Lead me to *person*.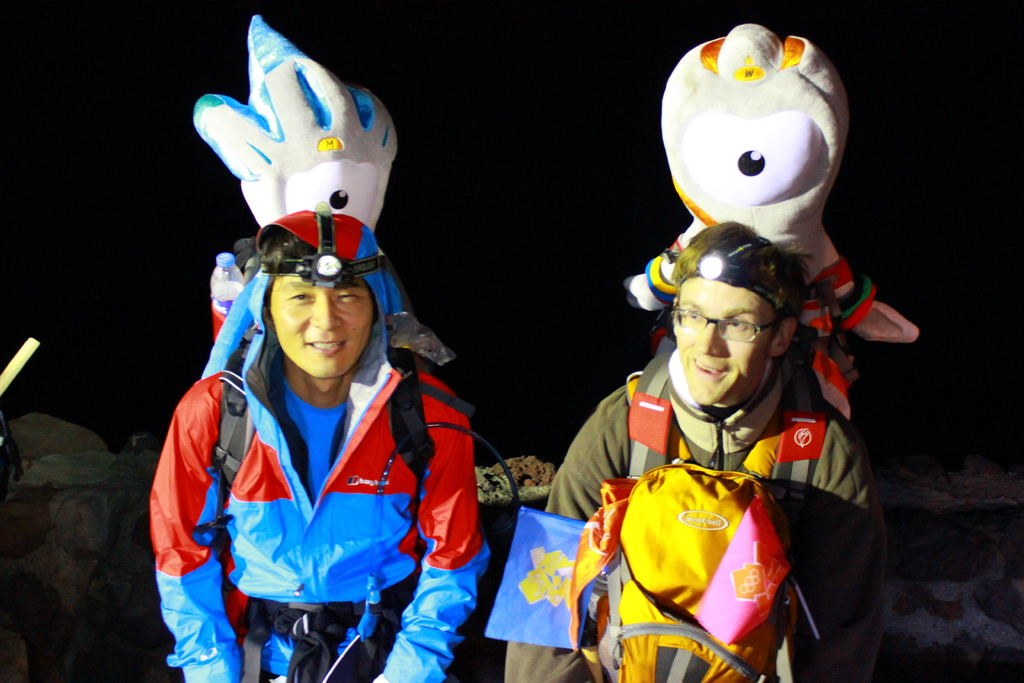
Lead to [502,219,885,682].
